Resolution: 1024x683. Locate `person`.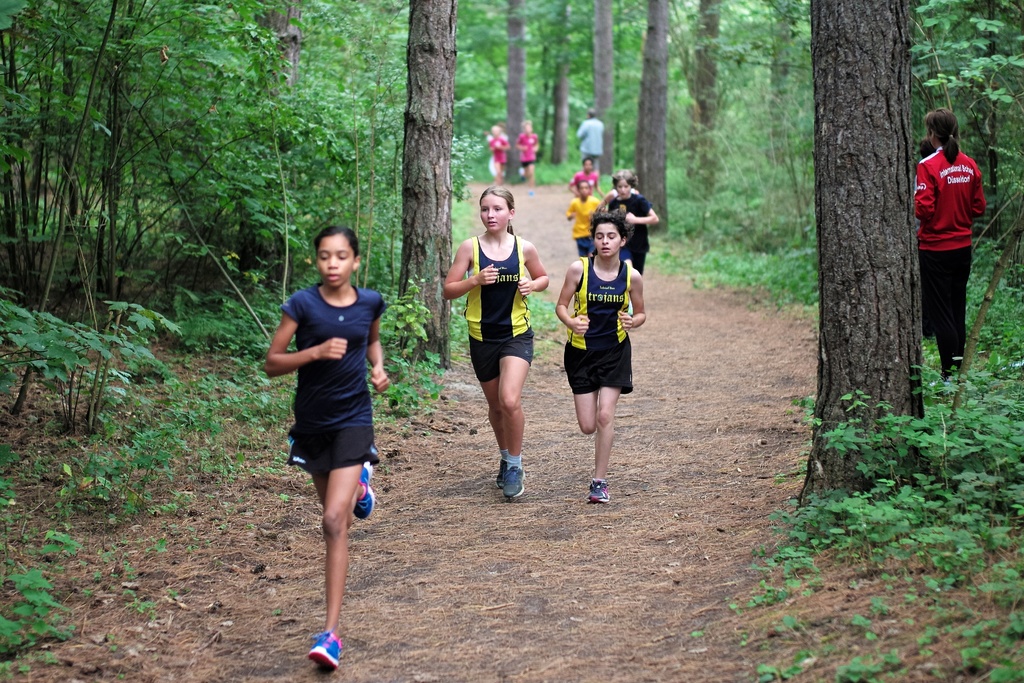
[913,106,987,378].
